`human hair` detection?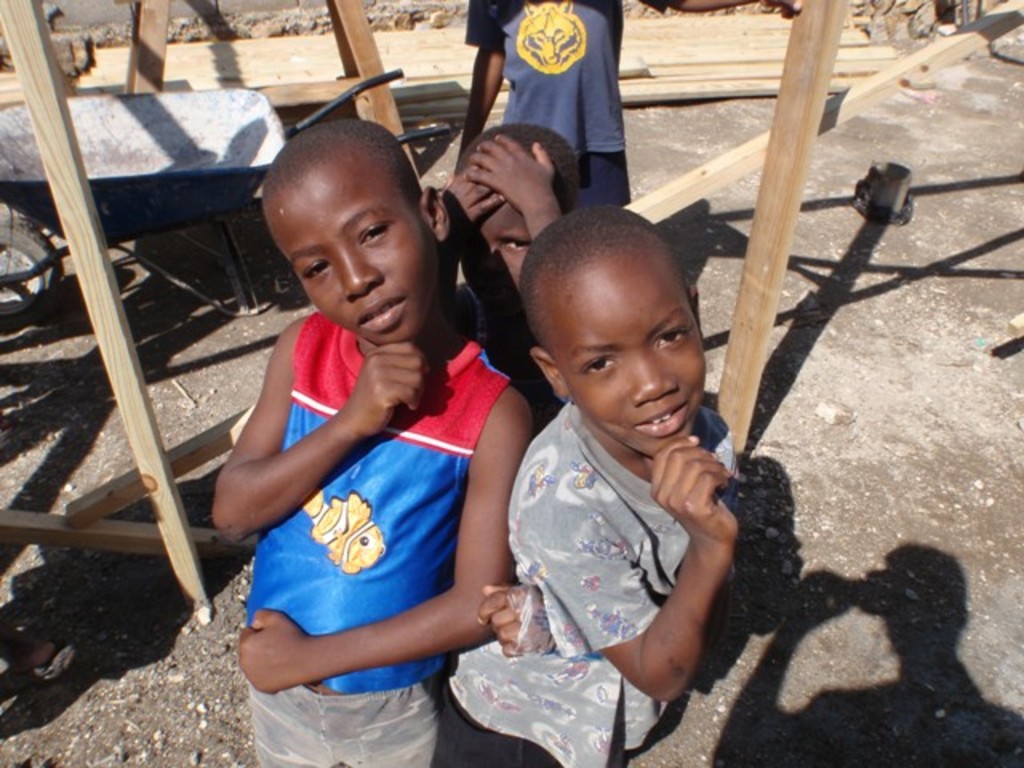
bbox=(451, 122, 579, 213)
